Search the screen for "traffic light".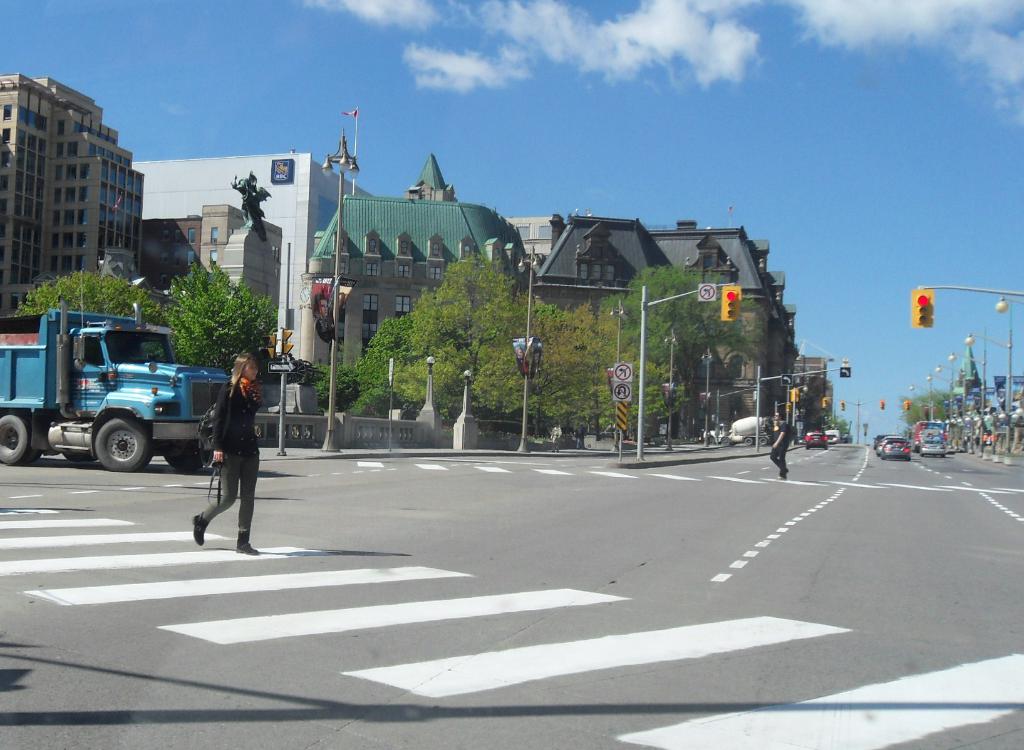
Found at {"left": 881, "top": 400, "right": 884, "bottom": 410}.
